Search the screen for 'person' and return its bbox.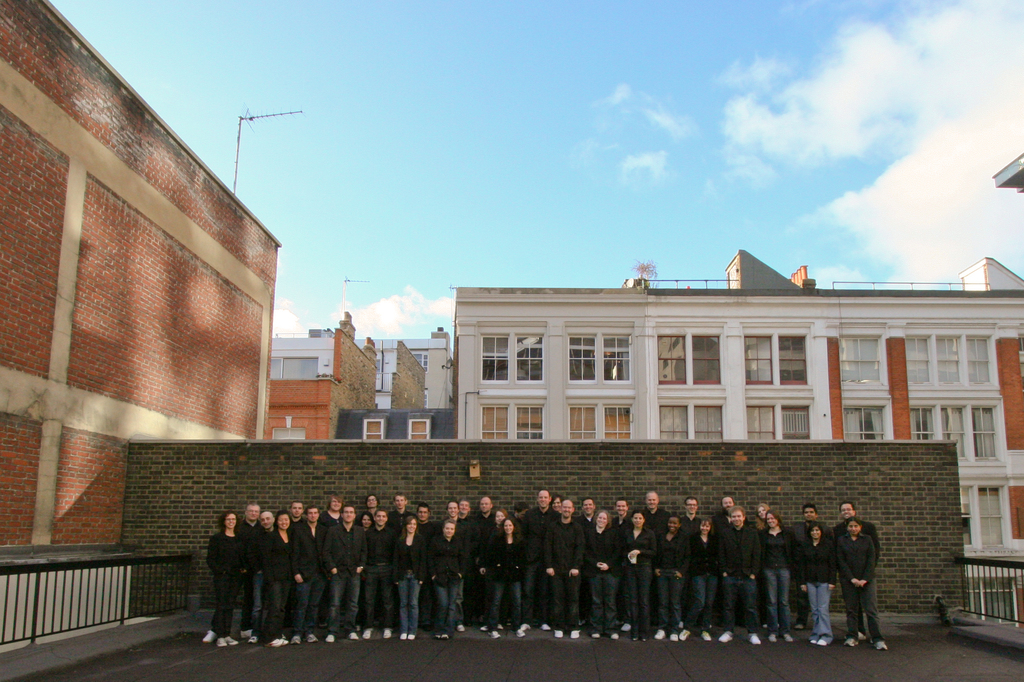
Found: [467, 497, 490, 631].
